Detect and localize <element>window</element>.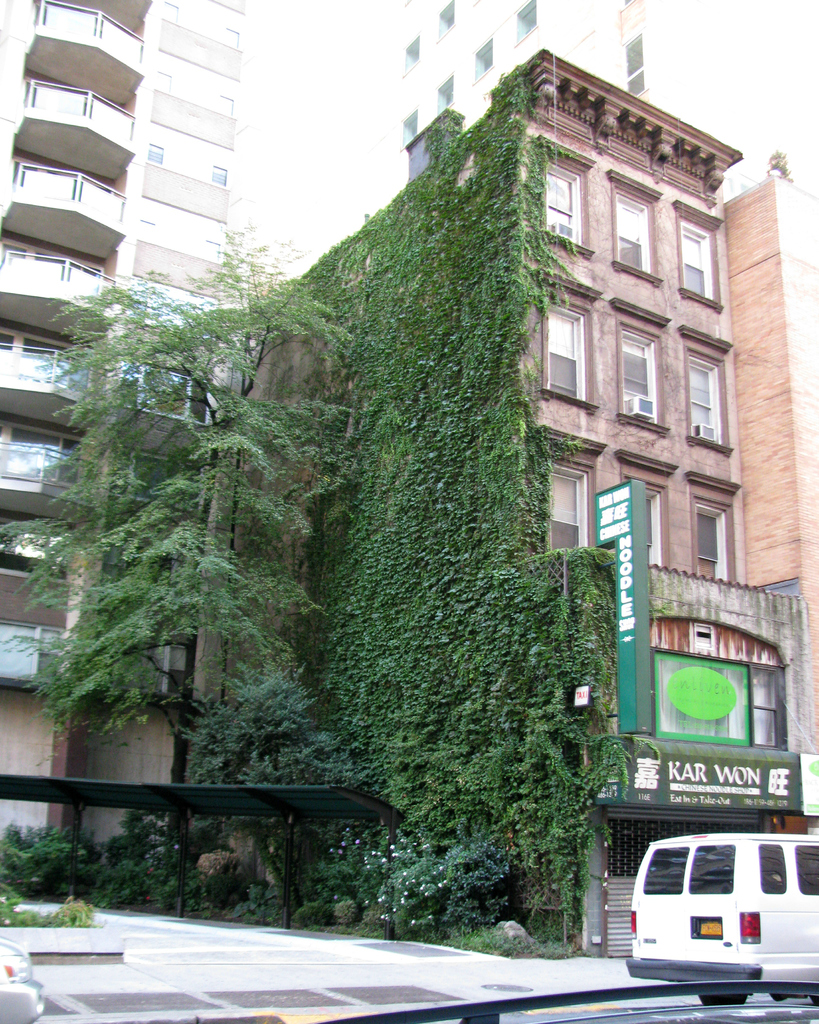
Localized at bbox=[472, 38, 493, 84].
